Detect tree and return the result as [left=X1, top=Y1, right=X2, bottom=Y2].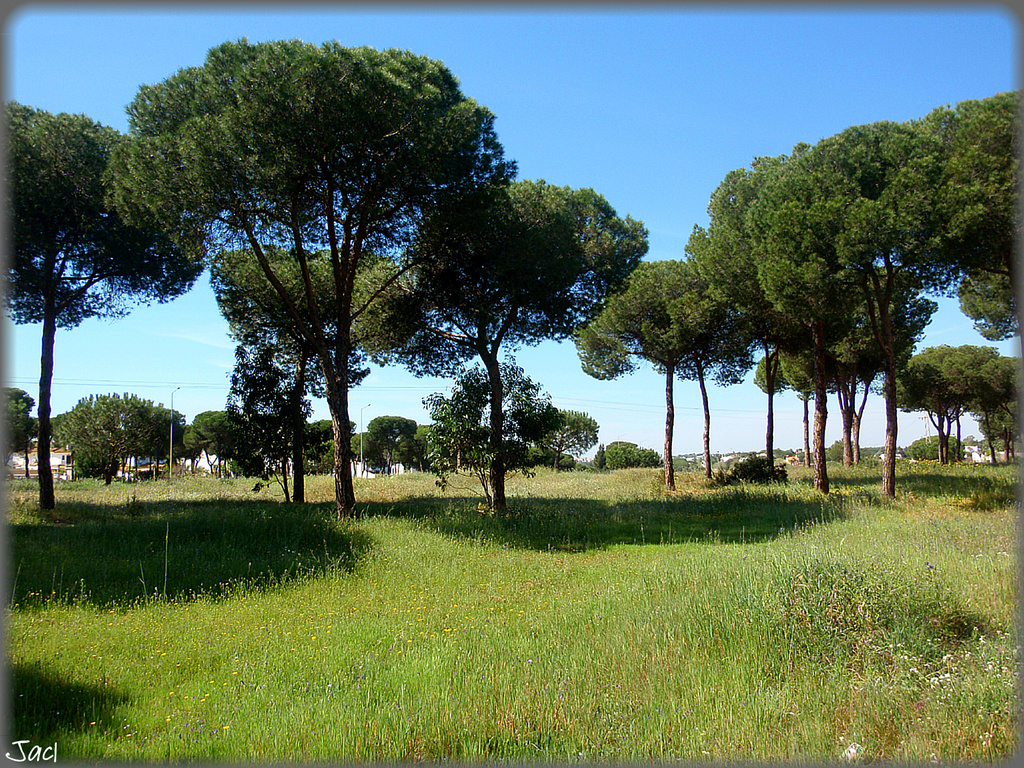
[left=561, top=250, right=741, bottom=501].
